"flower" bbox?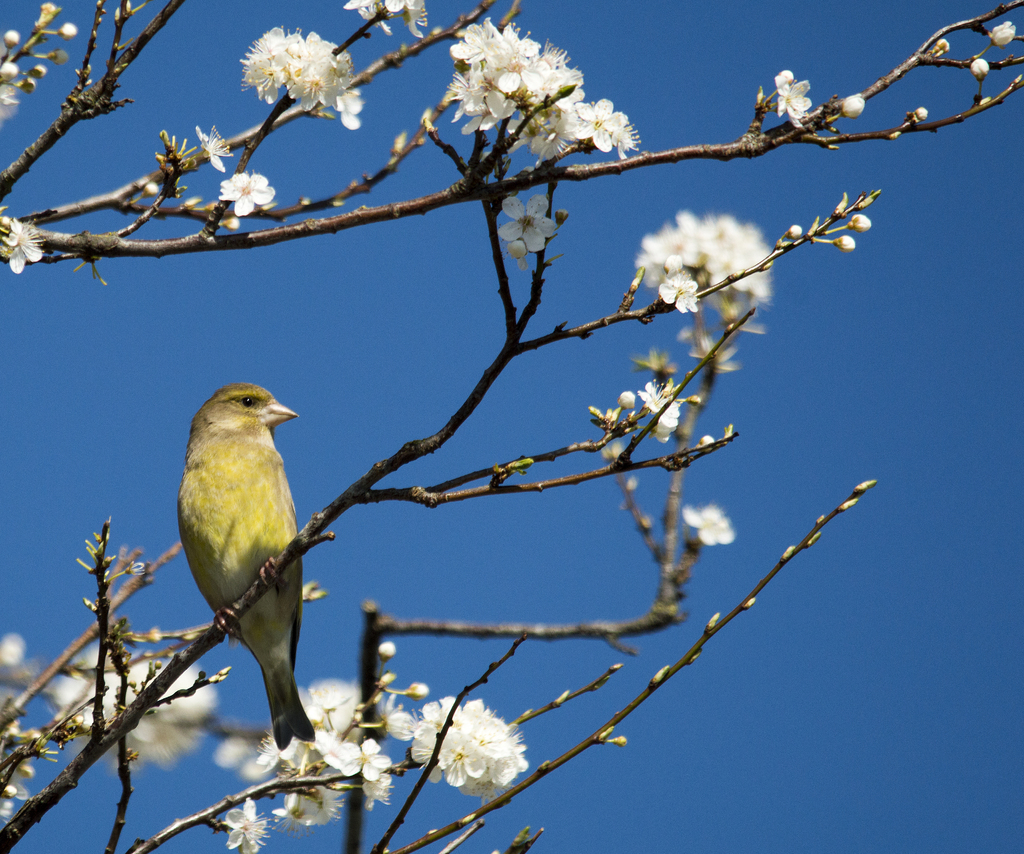
rect(4, 219, 44, 282)
